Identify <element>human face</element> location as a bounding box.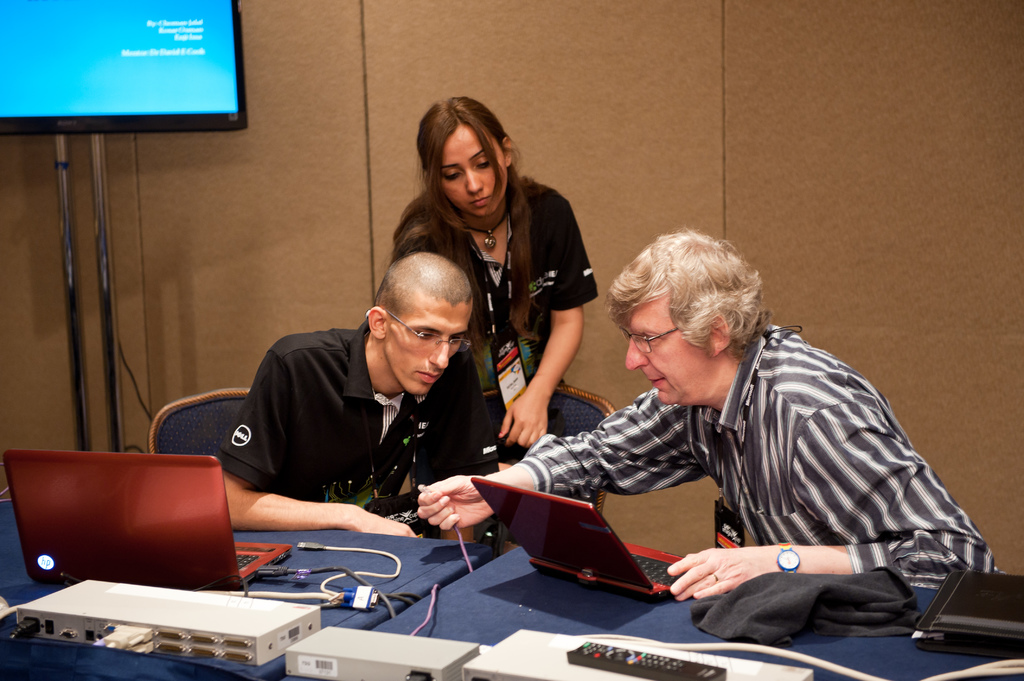
[379, 298, 470, 402].
